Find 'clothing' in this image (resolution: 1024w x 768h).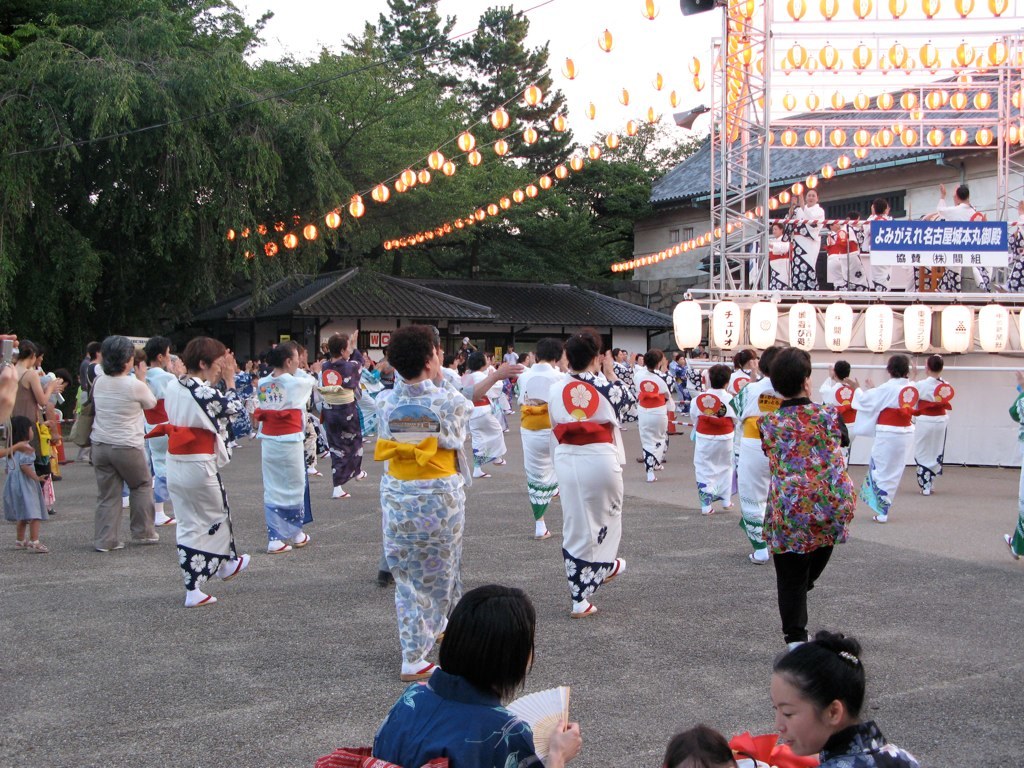
(0, 449, 47, 527).
